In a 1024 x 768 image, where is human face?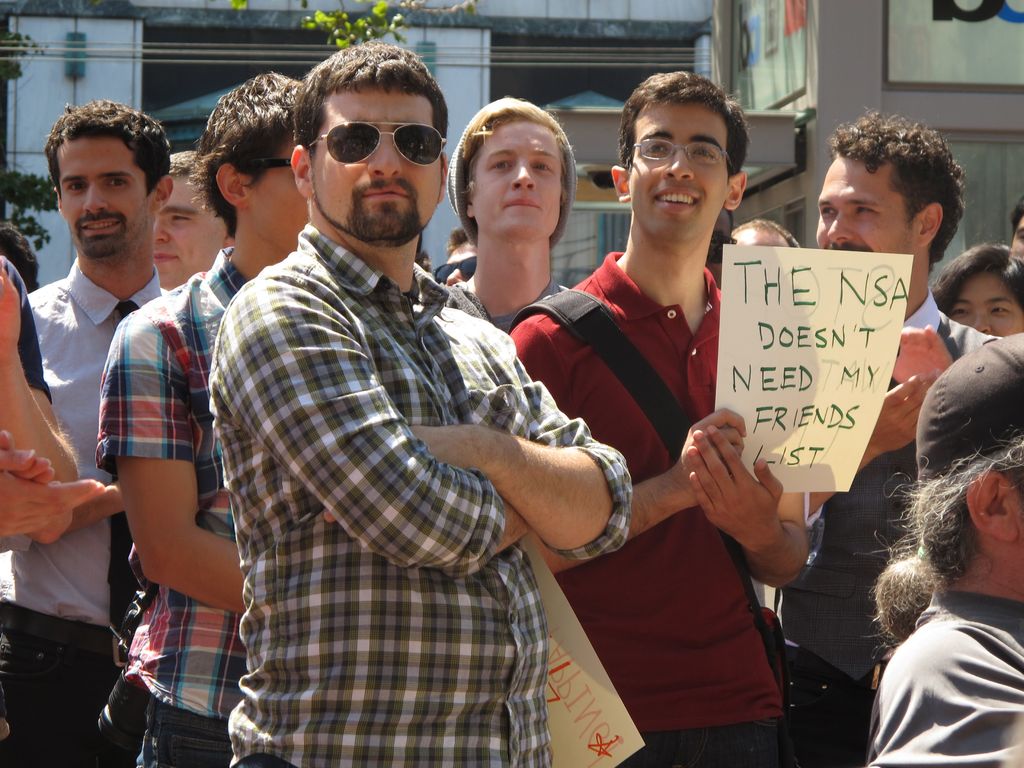
box=[1011, 218, 1023, 259].
